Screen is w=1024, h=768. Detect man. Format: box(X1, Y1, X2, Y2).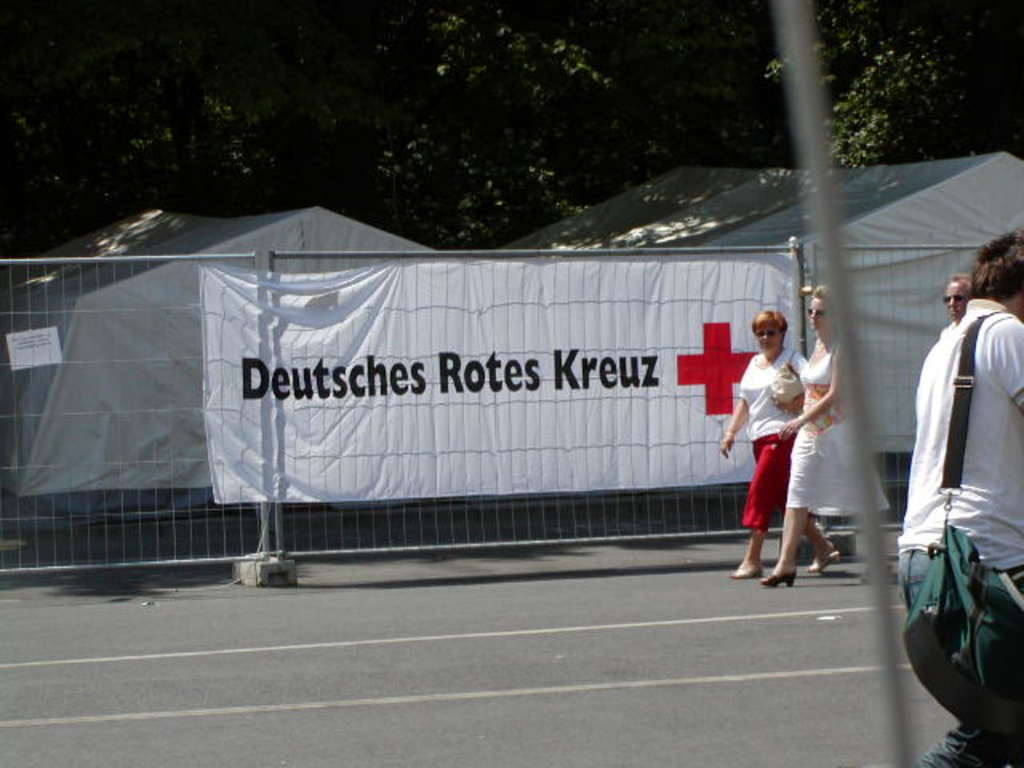
box(894, 227, 1022, 766).
